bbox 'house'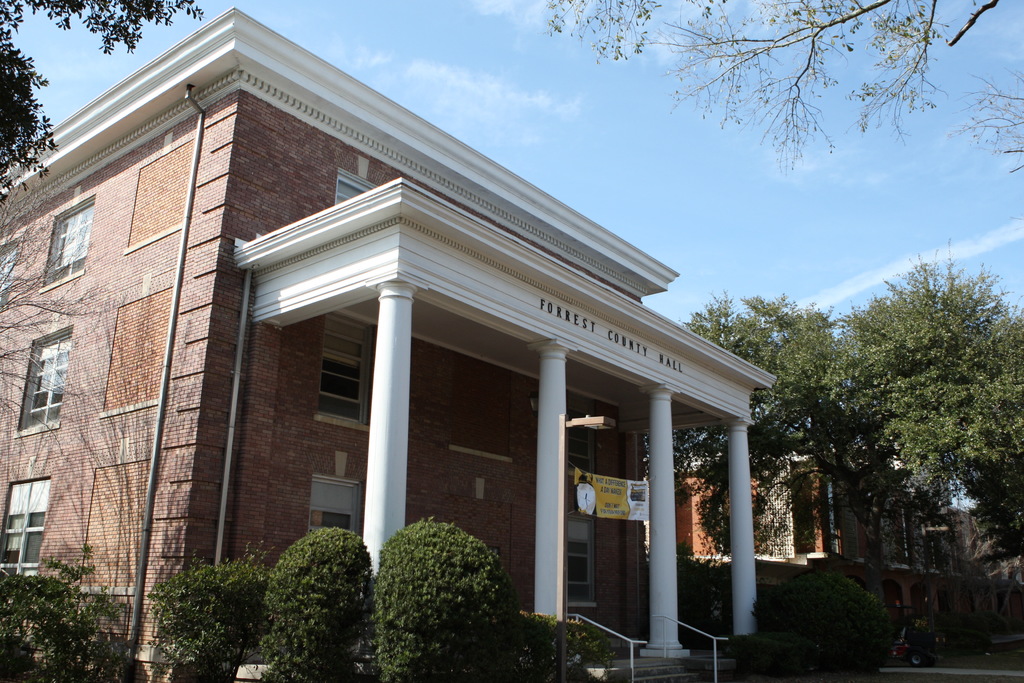
(0,1,778,682)
